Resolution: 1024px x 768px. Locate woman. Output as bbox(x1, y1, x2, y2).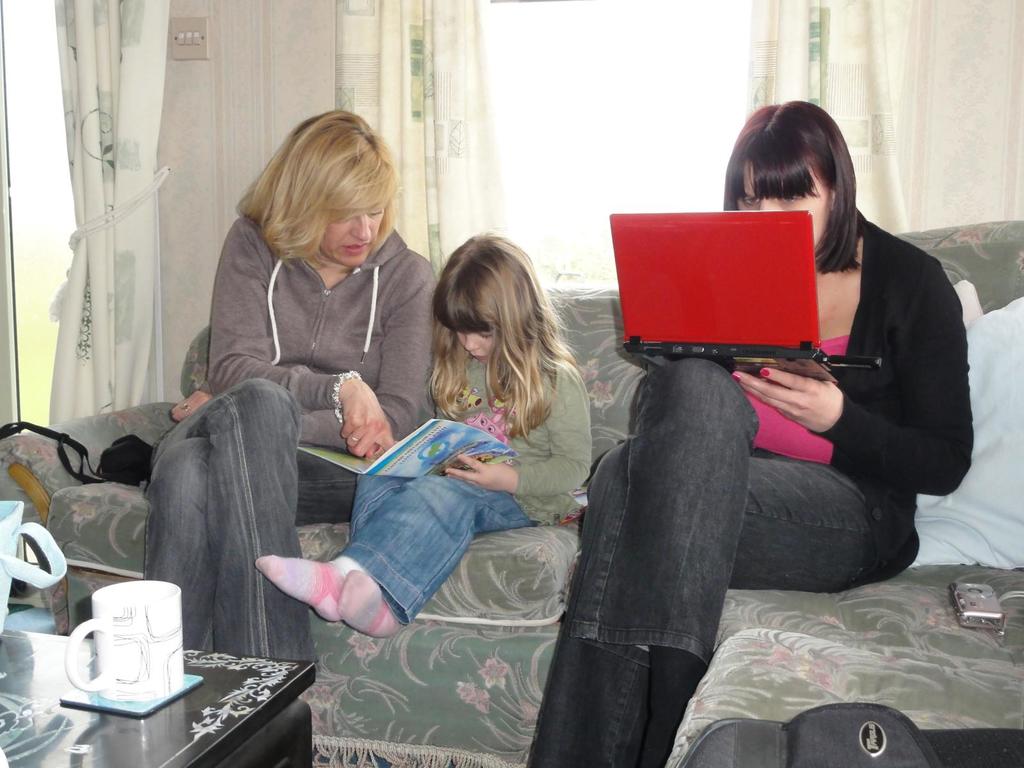
bbox(160, 104, 427, 677).
